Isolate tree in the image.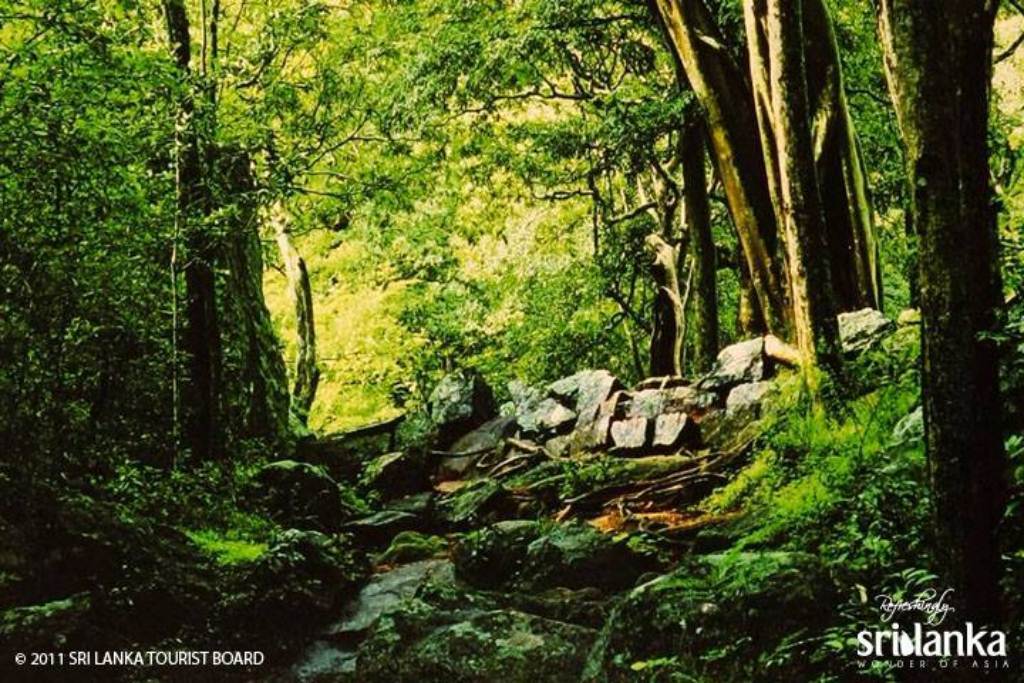
Isolated region: BBox(0, 0, 210, 471).
